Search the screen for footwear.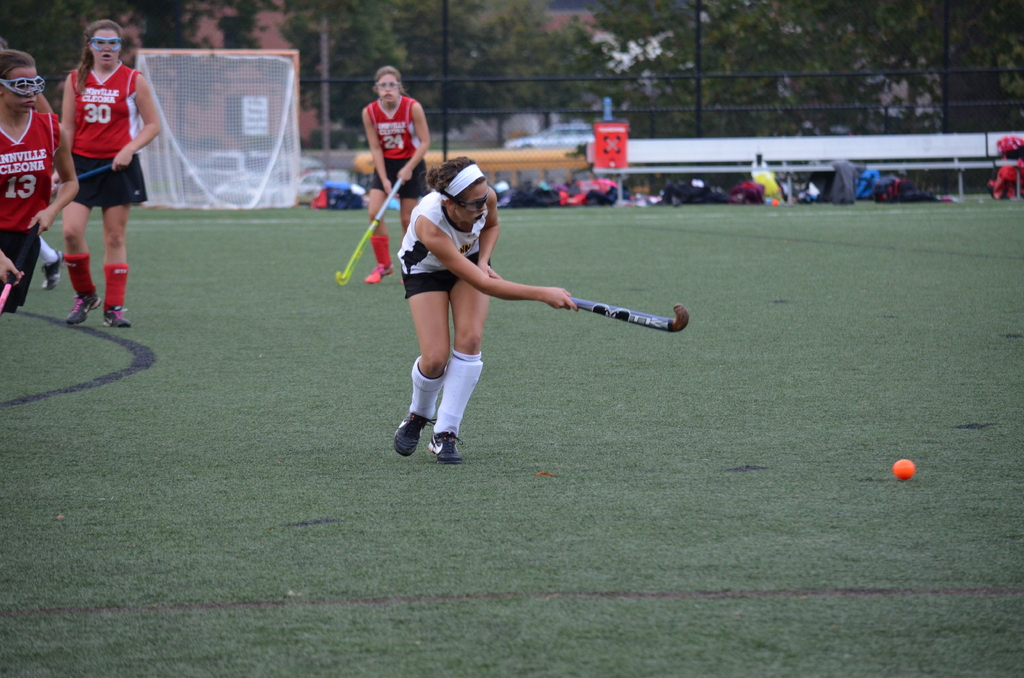
Found at [101, 301, 138, 328].
